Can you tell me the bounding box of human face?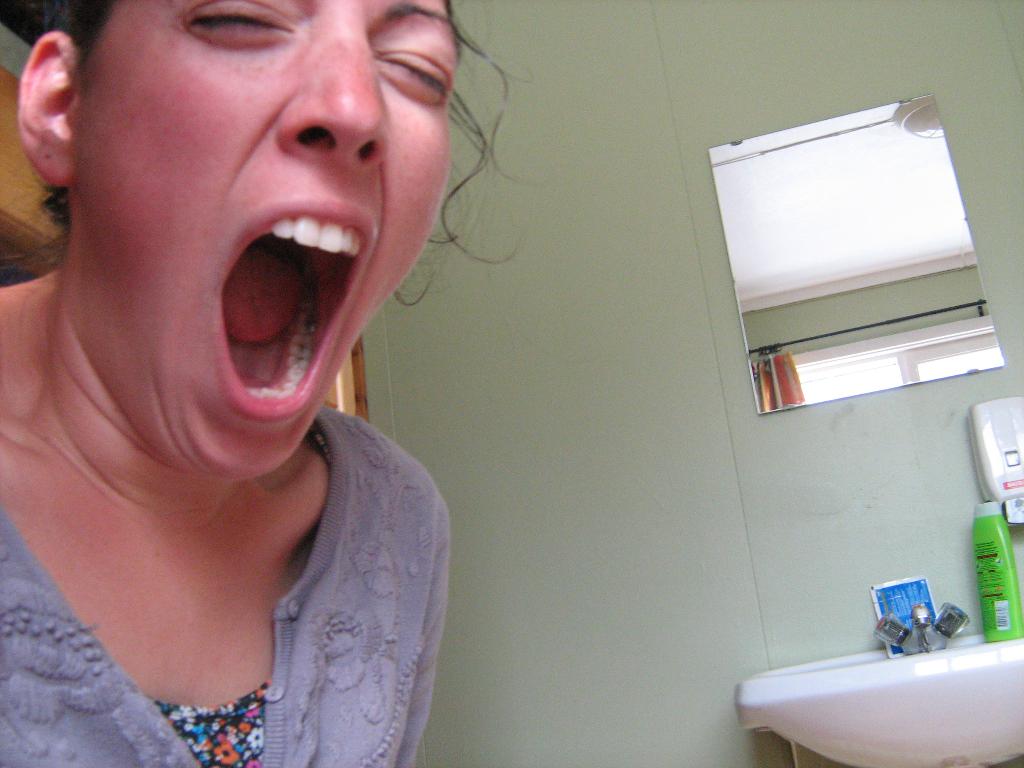
76, 0, 454, 479.
